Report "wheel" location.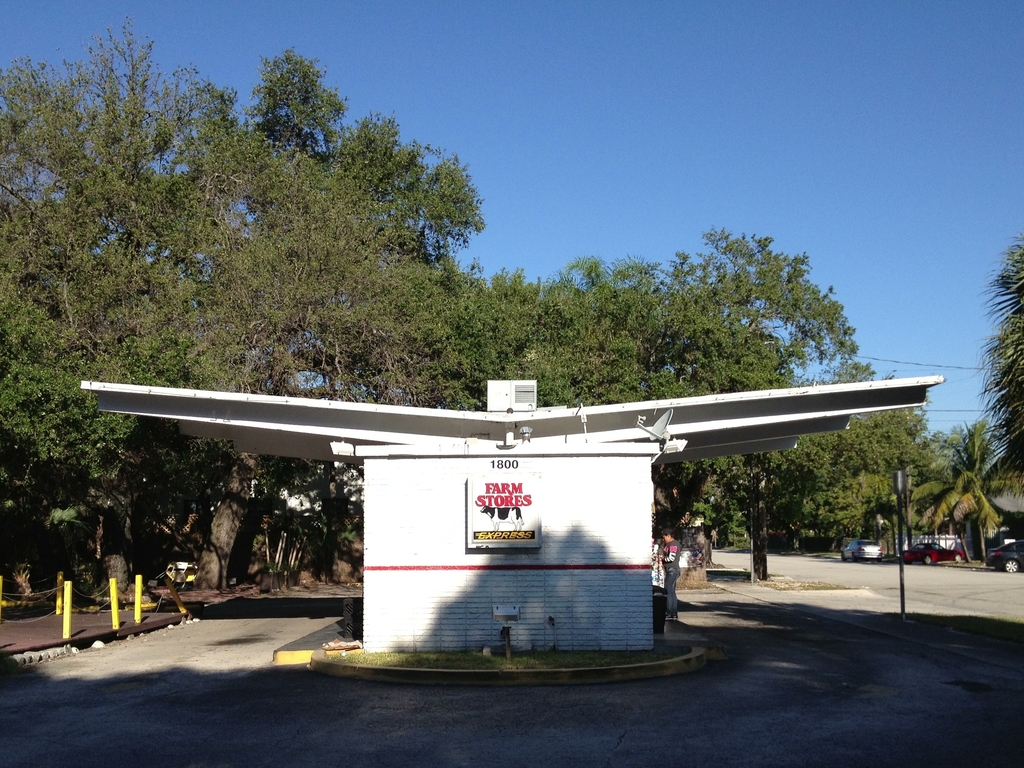
Report: <region>840, 553, 846, 561</region>.
